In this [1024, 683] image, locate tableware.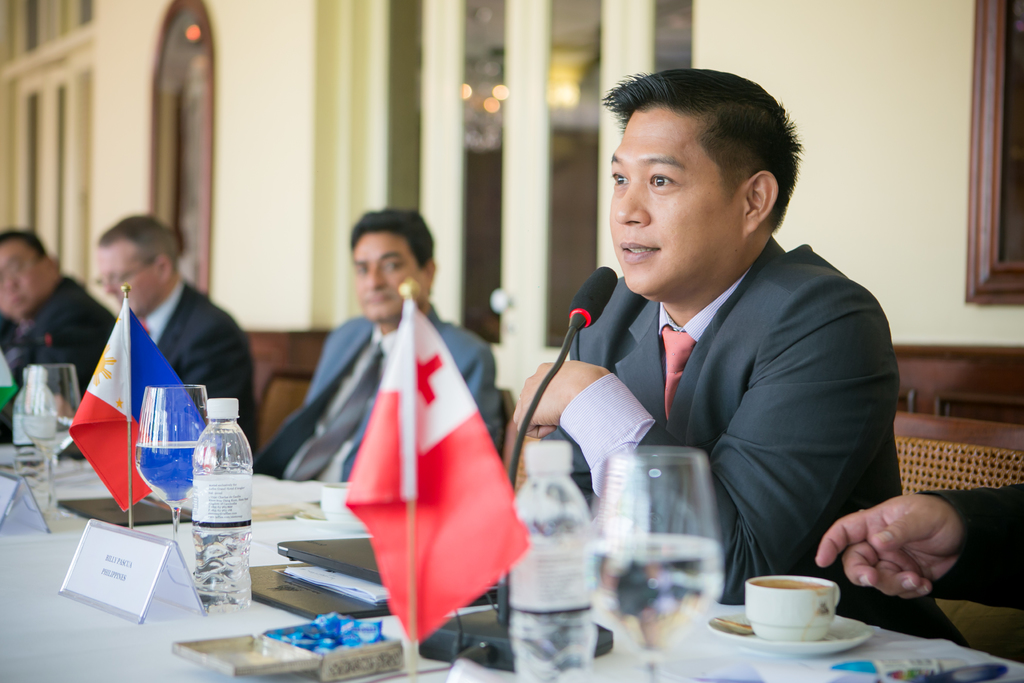
Bounding box: <bbox>504, 446, 598, 682</bbox>.
